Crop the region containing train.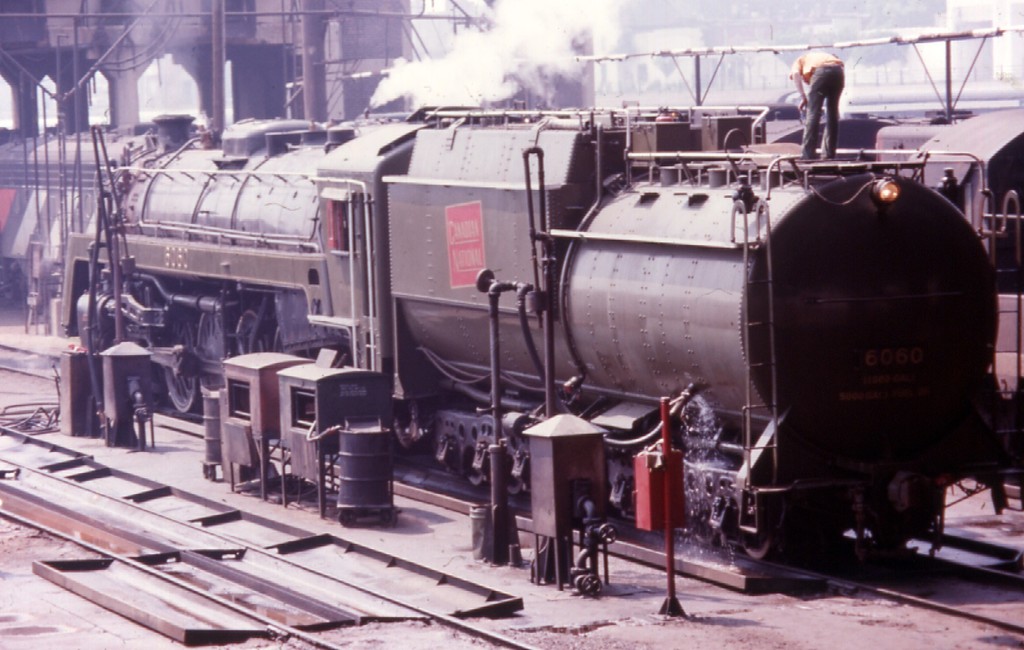
Crop region: Rect(67, 112, 1023, 564).
